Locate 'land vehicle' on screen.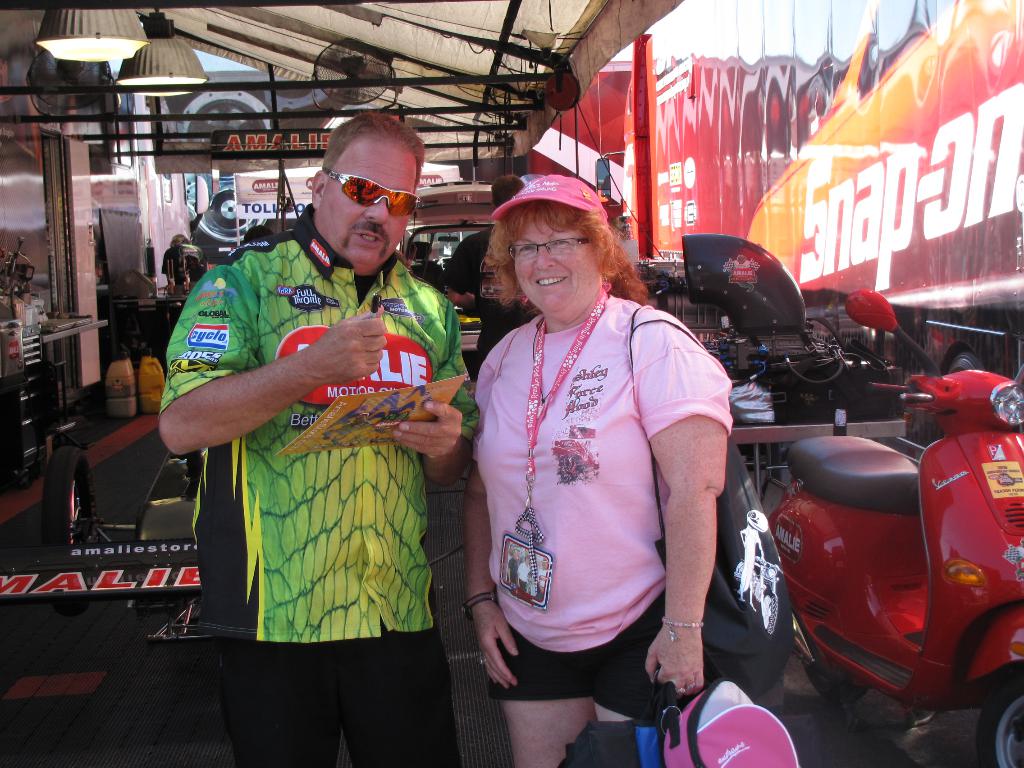
On screen at <bbox>0, 449, 205, 638</bbox>.
